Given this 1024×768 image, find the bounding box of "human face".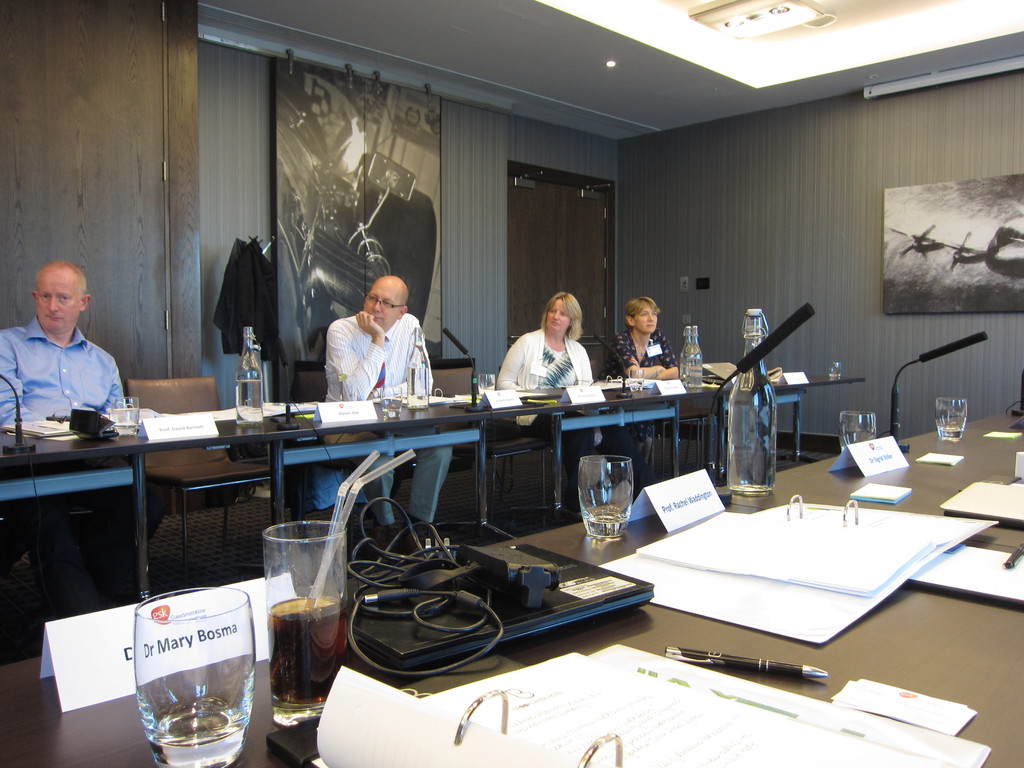
[left=545, top=300, right=572, bottom=333].
